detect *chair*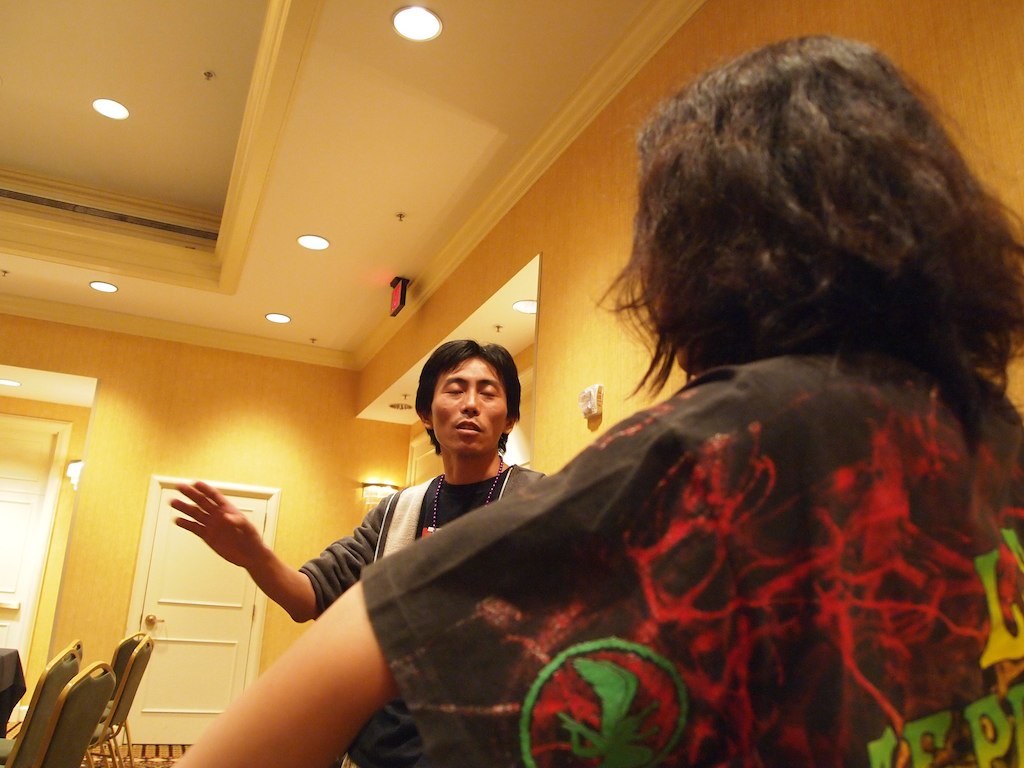
BBox(0, 639, 89, 767)
